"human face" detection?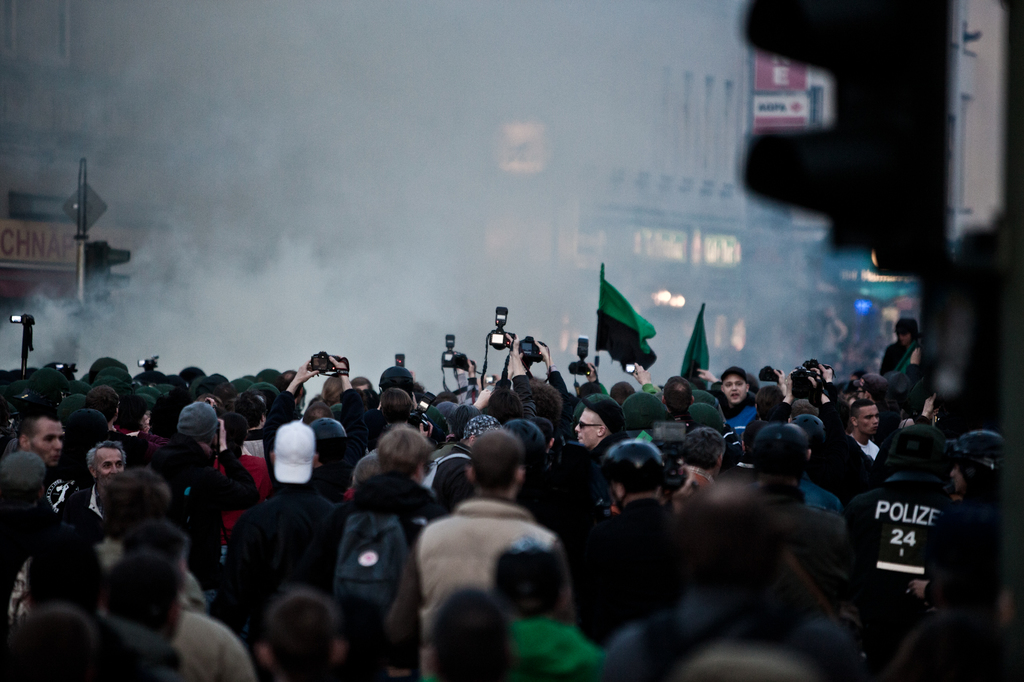
(100,447,121,472)
